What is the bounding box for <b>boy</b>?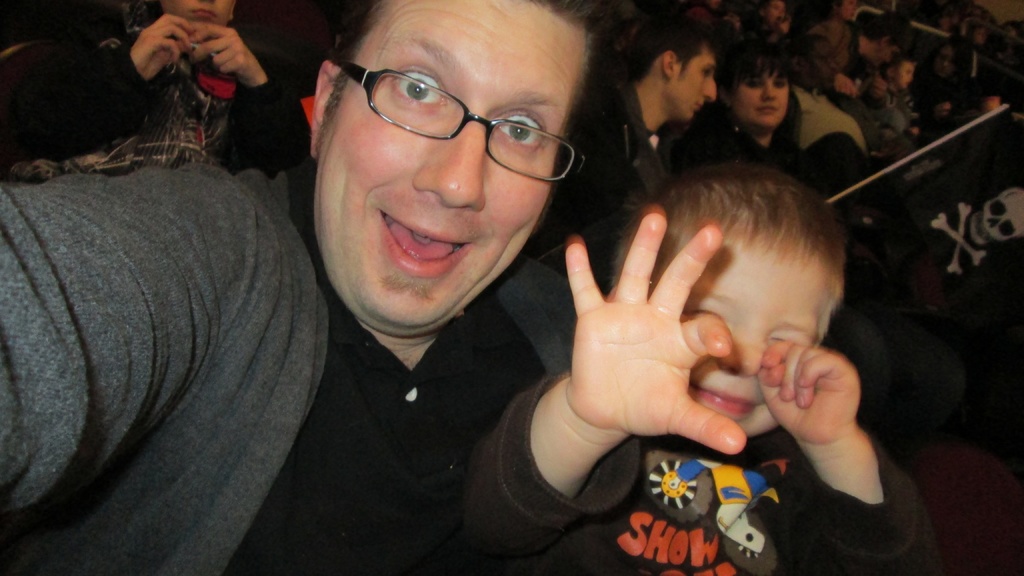
<bbox>459, 159, 941, 575</bbox>.
